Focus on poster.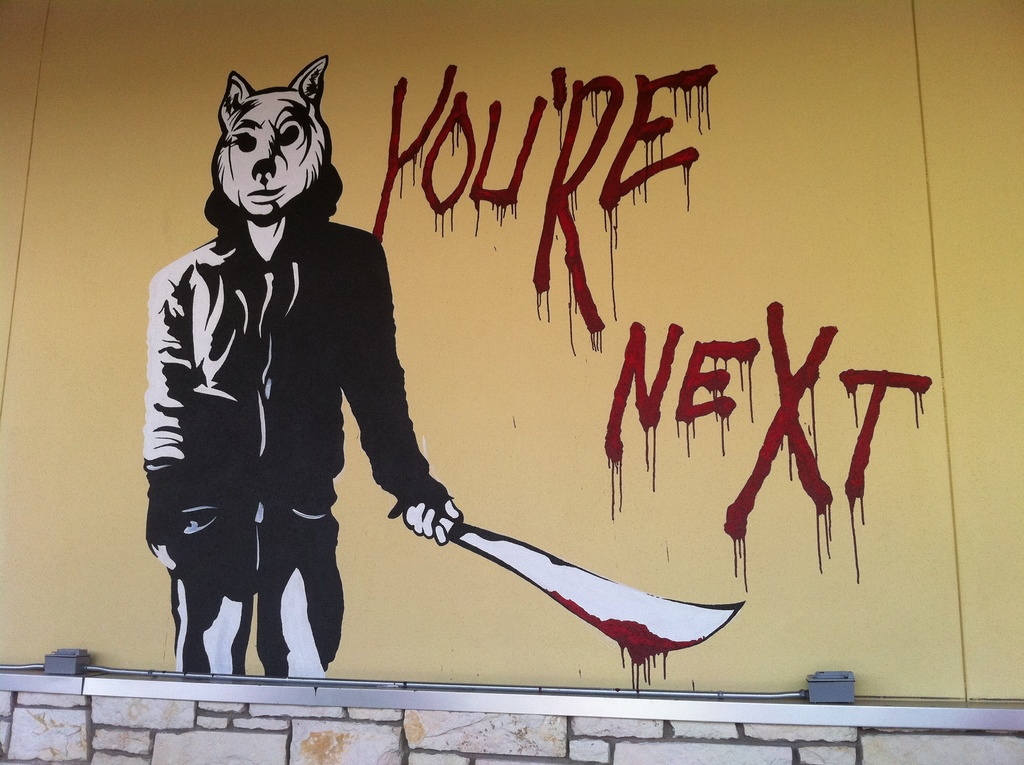
Focused at 4 1 1020 704.
